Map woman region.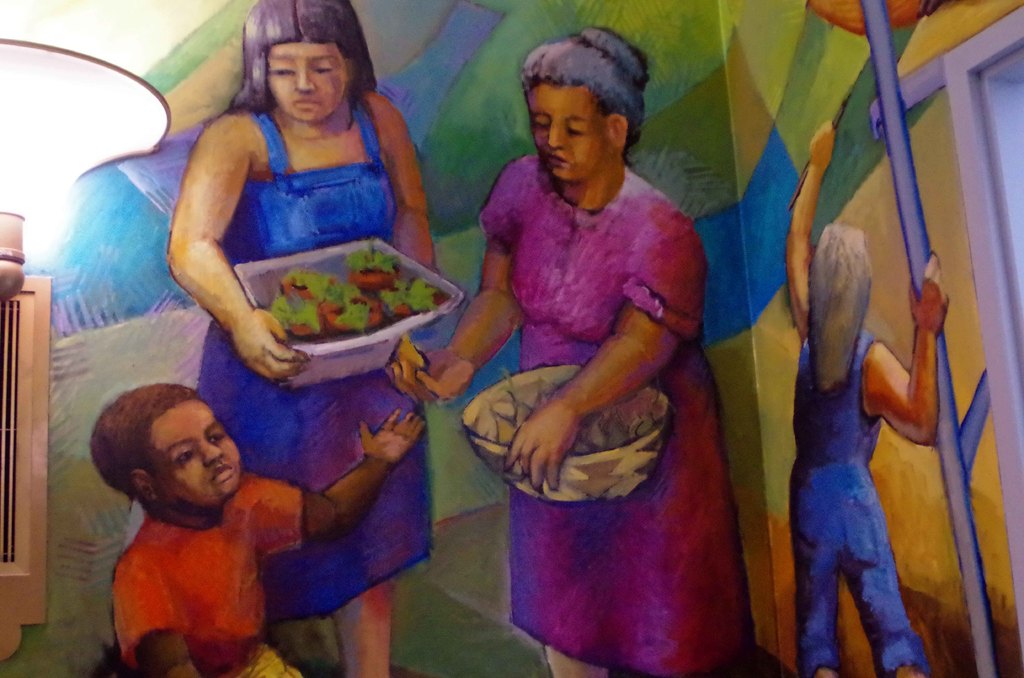
Mapped to detection(163, 0, 446, 664).
